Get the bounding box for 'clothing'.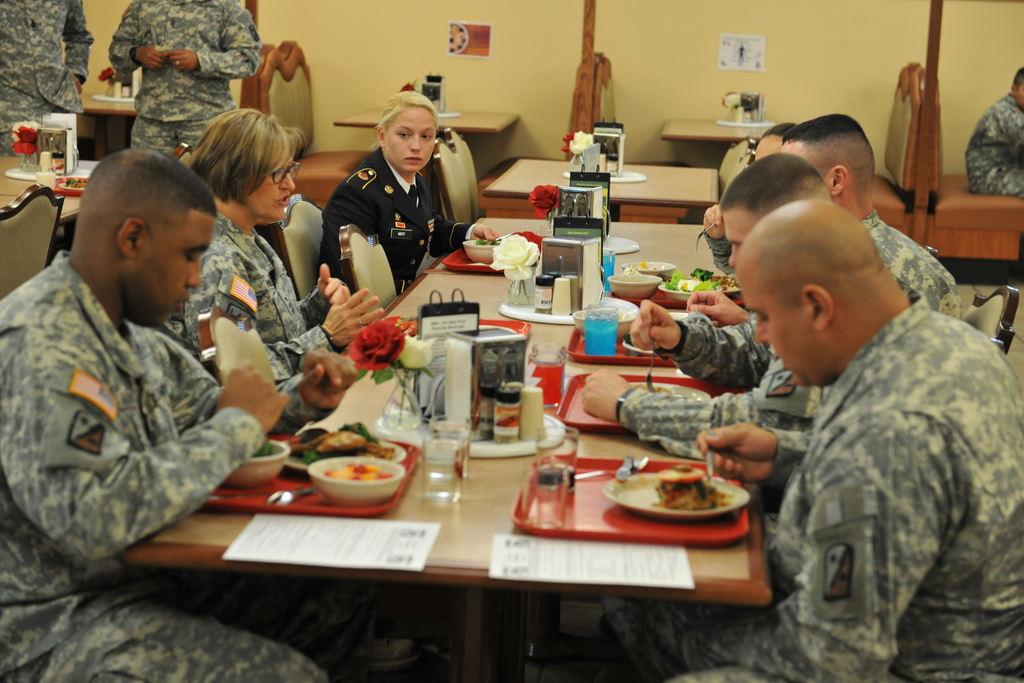
144, 208, 335, 388.
